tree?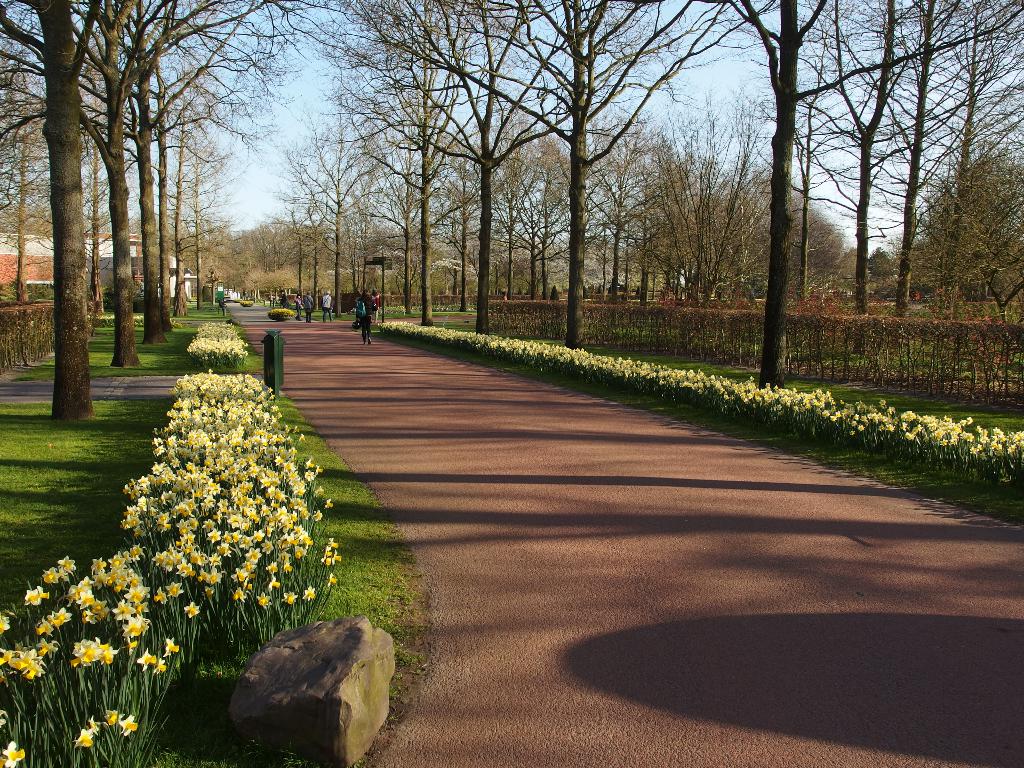
box=[356, 0, 625, 341]
